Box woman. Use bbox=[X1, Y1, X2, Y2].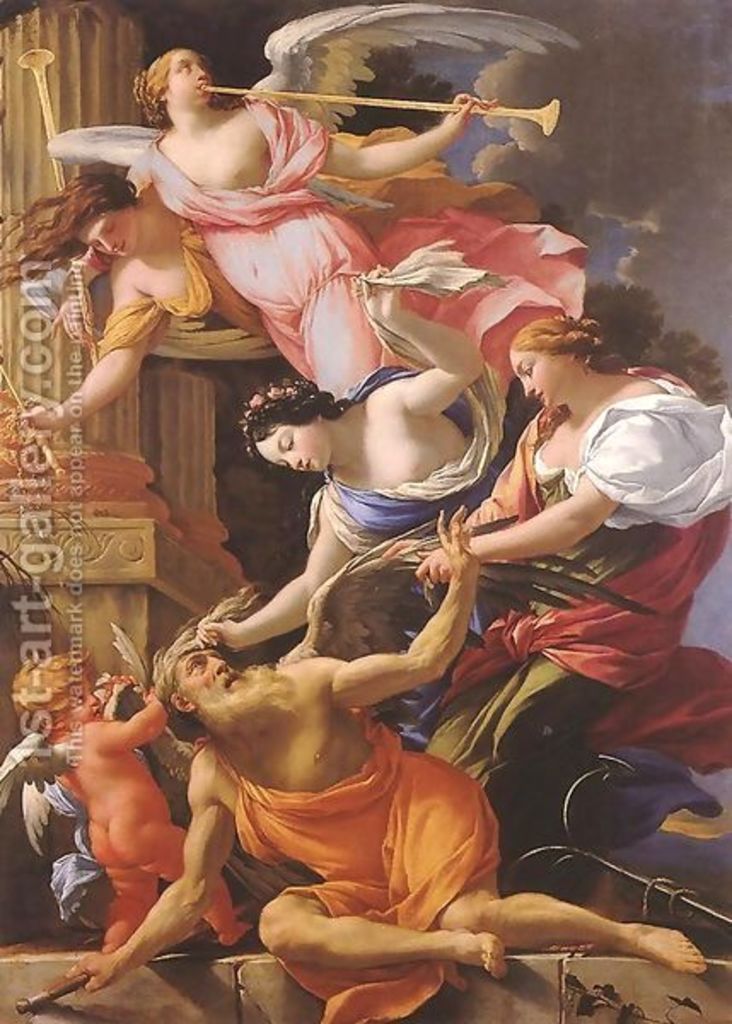
bbox=[193, 263, 537, 739].
